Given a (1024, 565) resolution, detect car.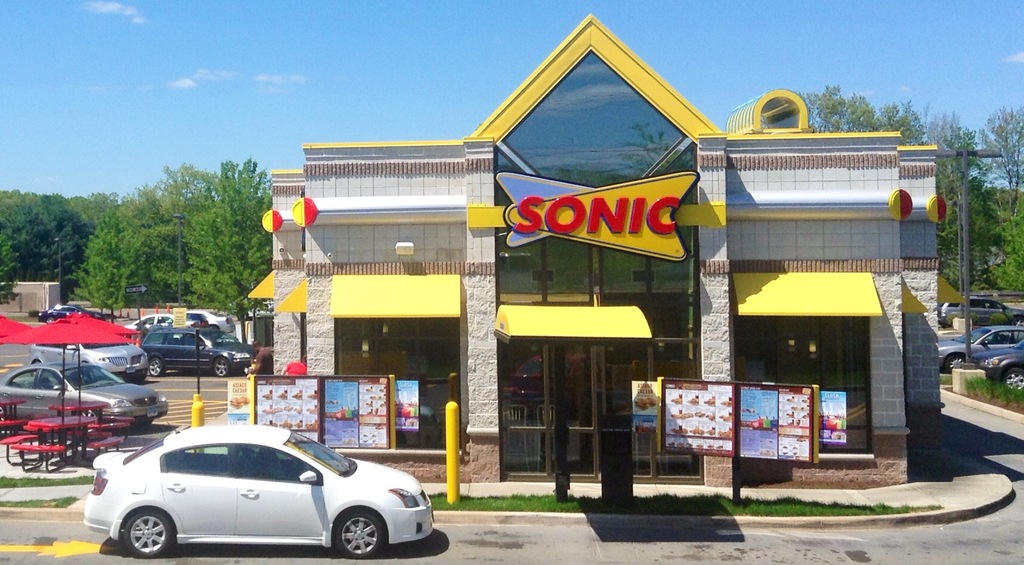
(x1=935, y1=323, x2=1023, y2=369).
